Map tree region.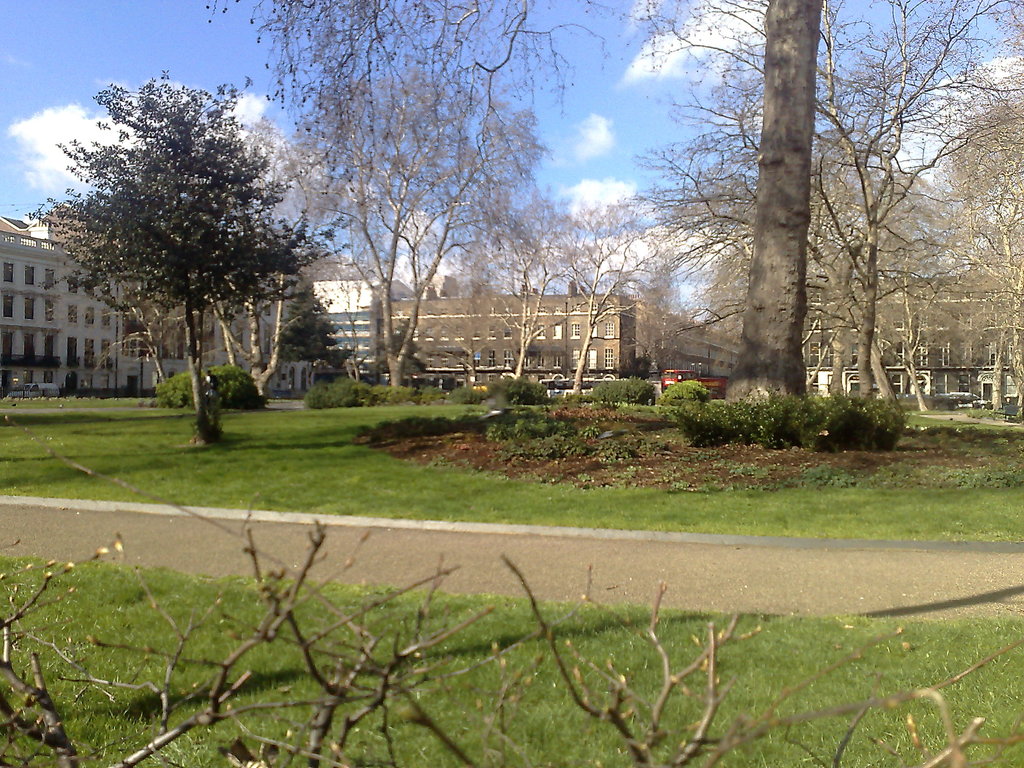
Mapped to rect(908, 223, 1023, 409).
